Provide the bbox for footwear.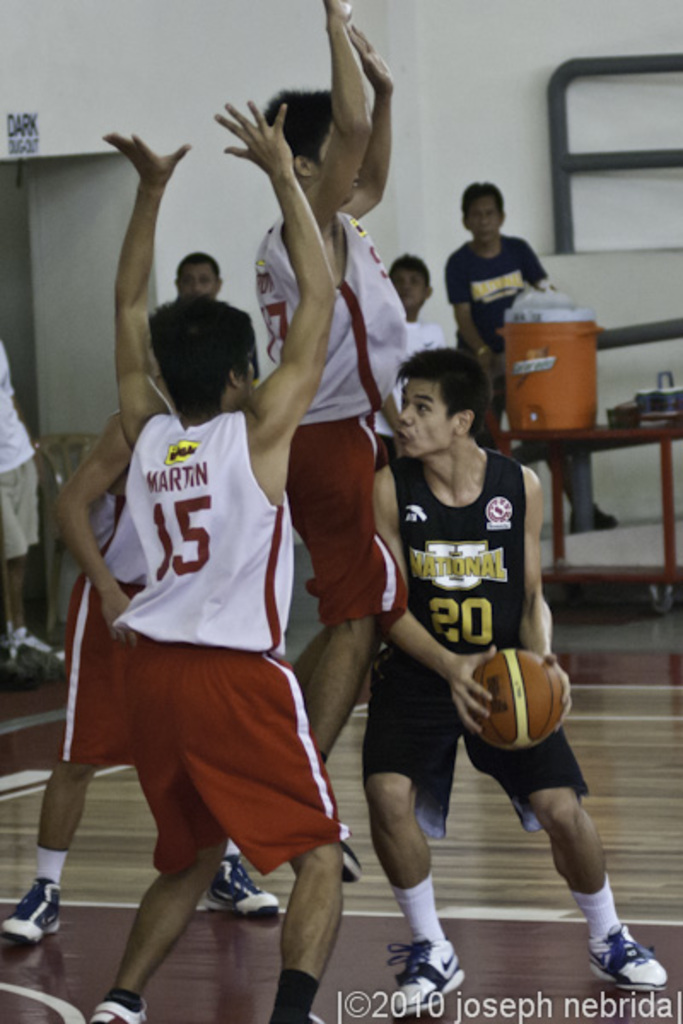
pyautogui.locateOnScreen(384, 934, 468, 1022).
